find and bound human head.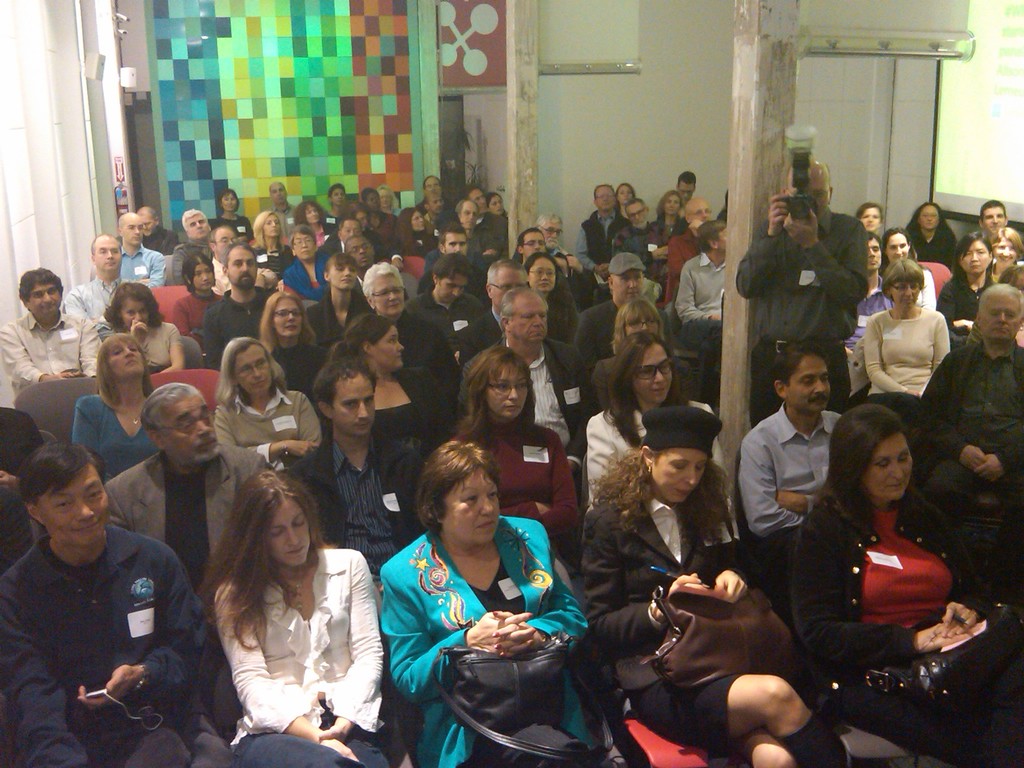
Bound: <box>684,197,712,226</box>.
